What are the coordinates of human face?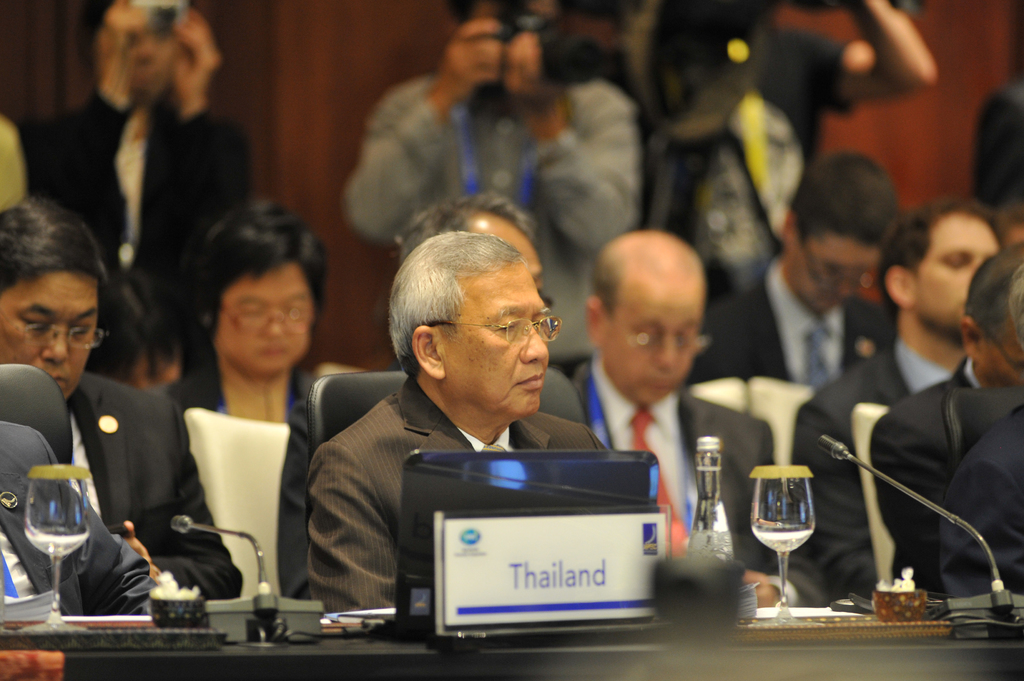
bbox=[447, 262, 563, 416].
